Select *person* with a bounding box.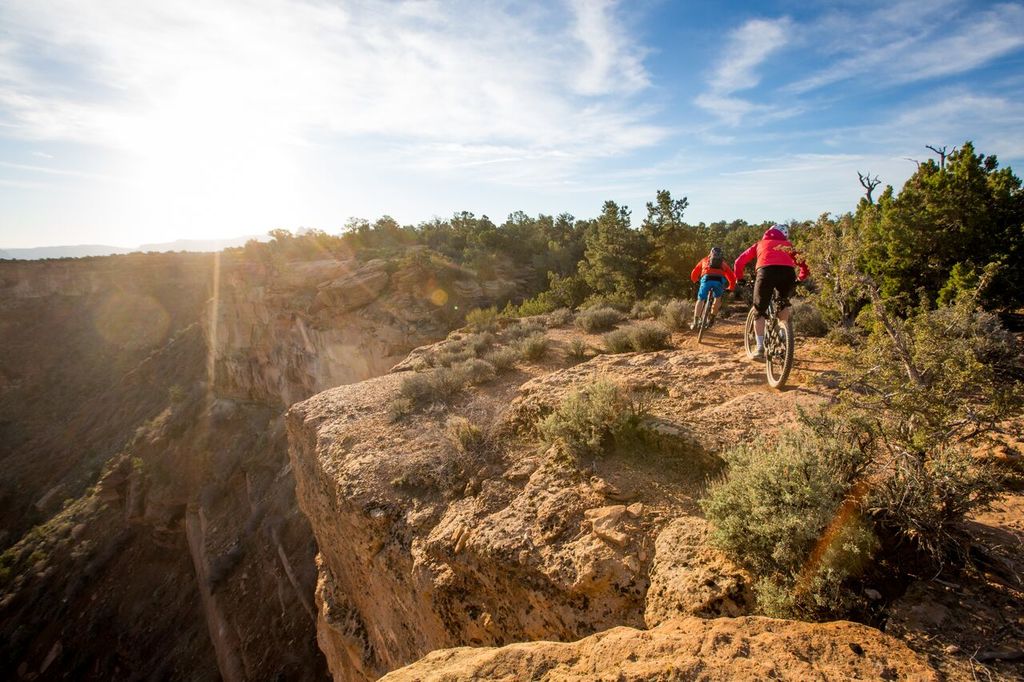
688, 242, 741, 333.
